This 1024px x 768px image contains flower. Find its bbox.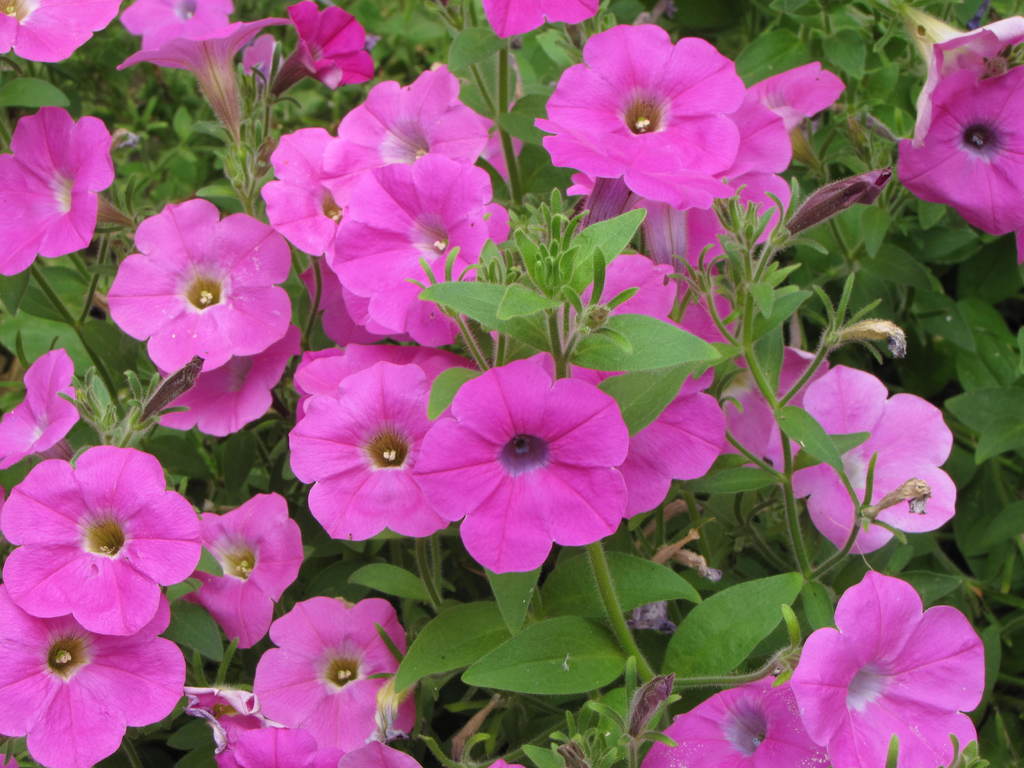
<box>326,152,510,347</box>.
